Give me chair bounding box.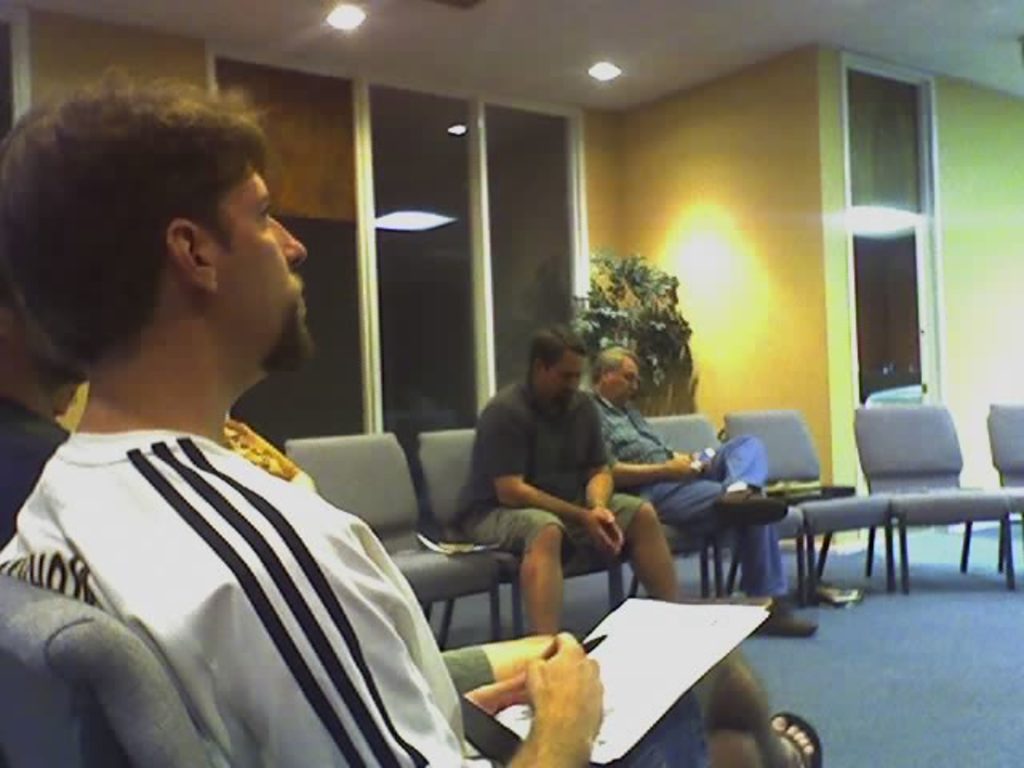
detection(280, 429, 504, 658).
